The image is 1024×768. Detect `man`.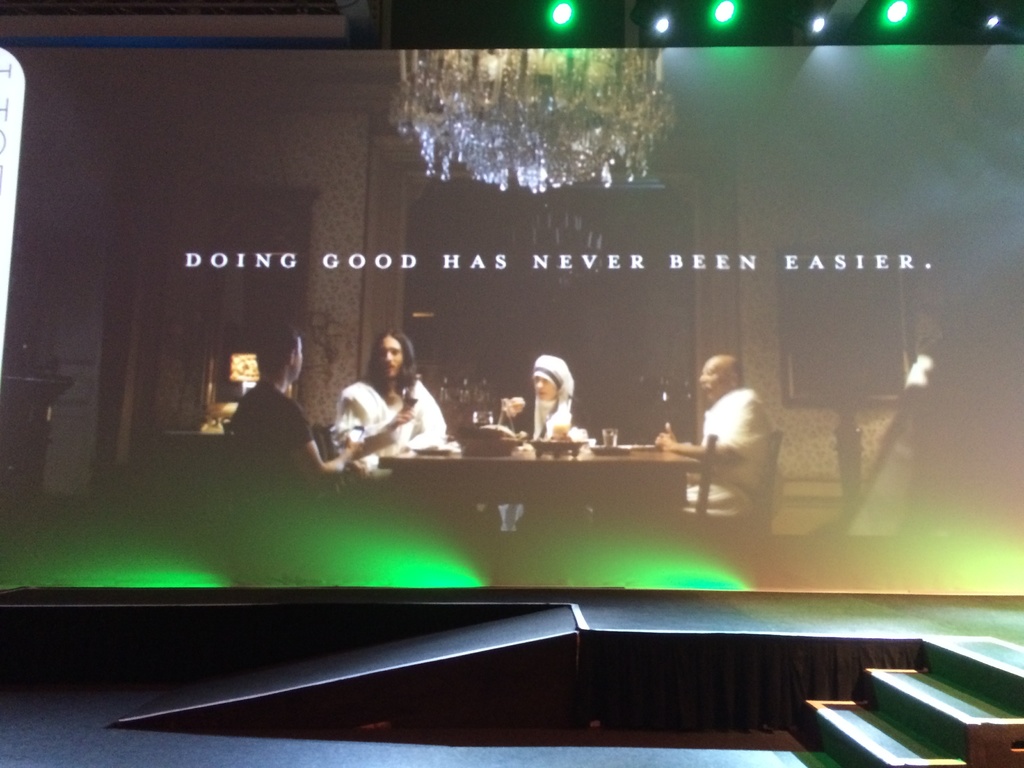
Detection: 221 319 353 518.
